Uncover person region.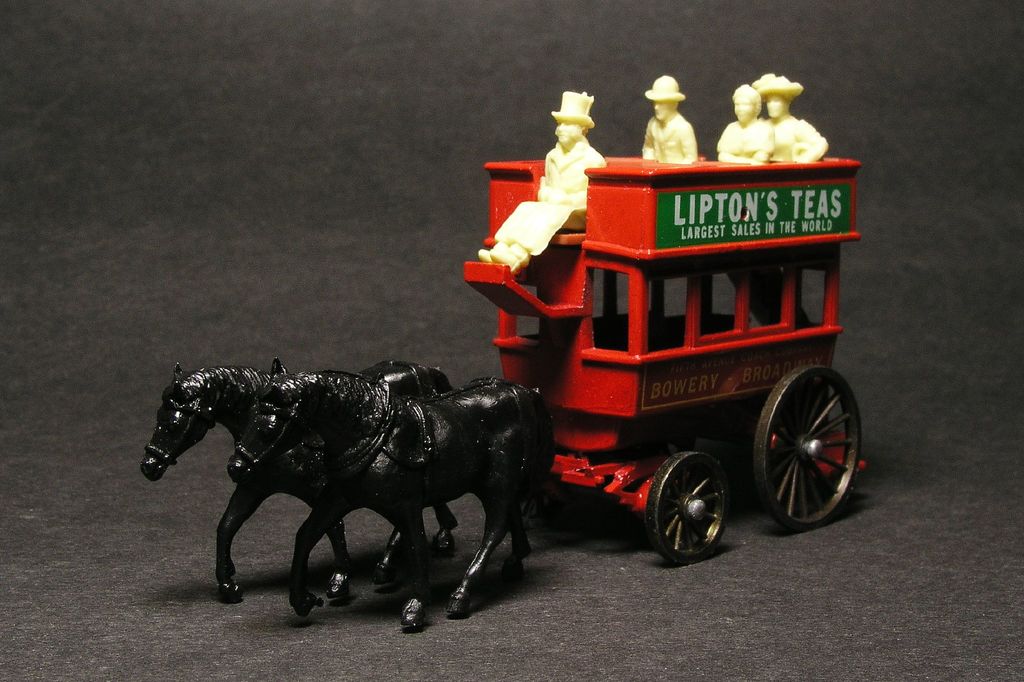
Uncovered: [x1=643, y1=73, x2=697, y2=164].
